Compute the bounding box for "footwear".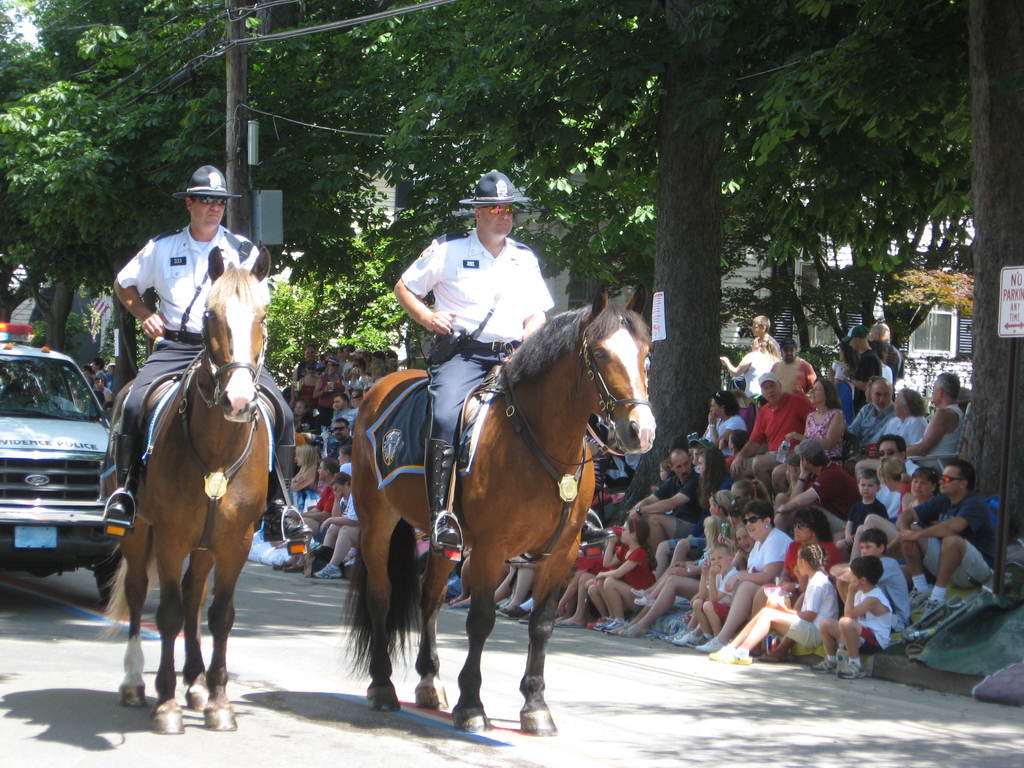
bbox=(628, 588, 651, 595).
